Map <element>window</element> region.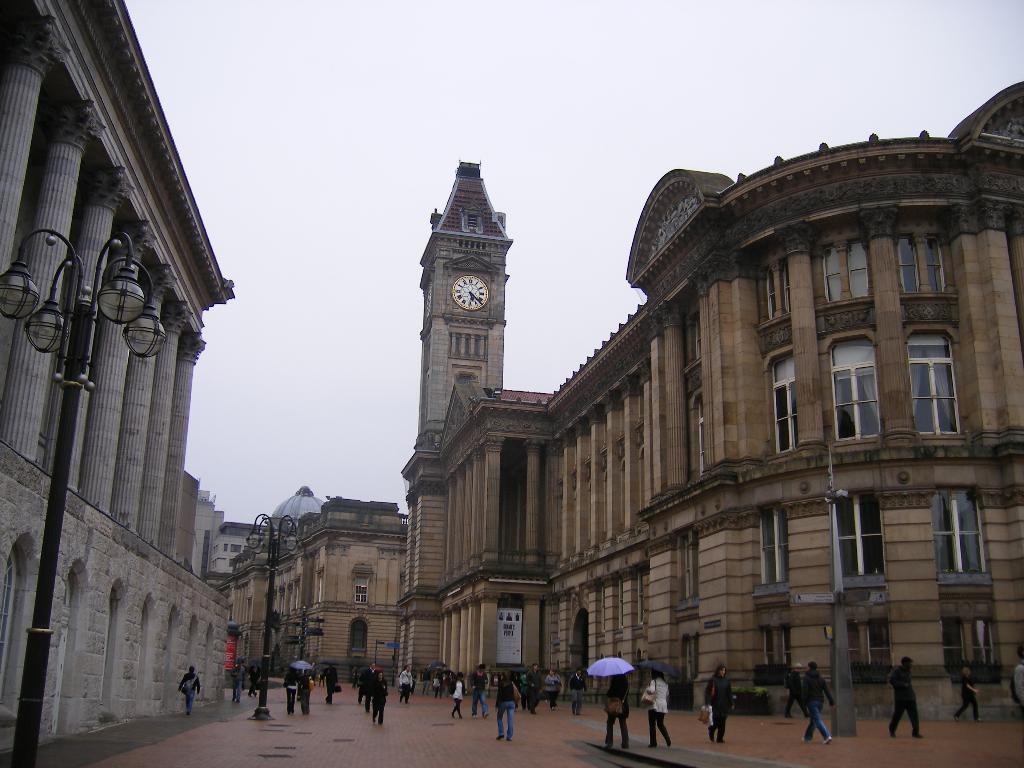
Mapped to detection(759, 265, 783, 330).
